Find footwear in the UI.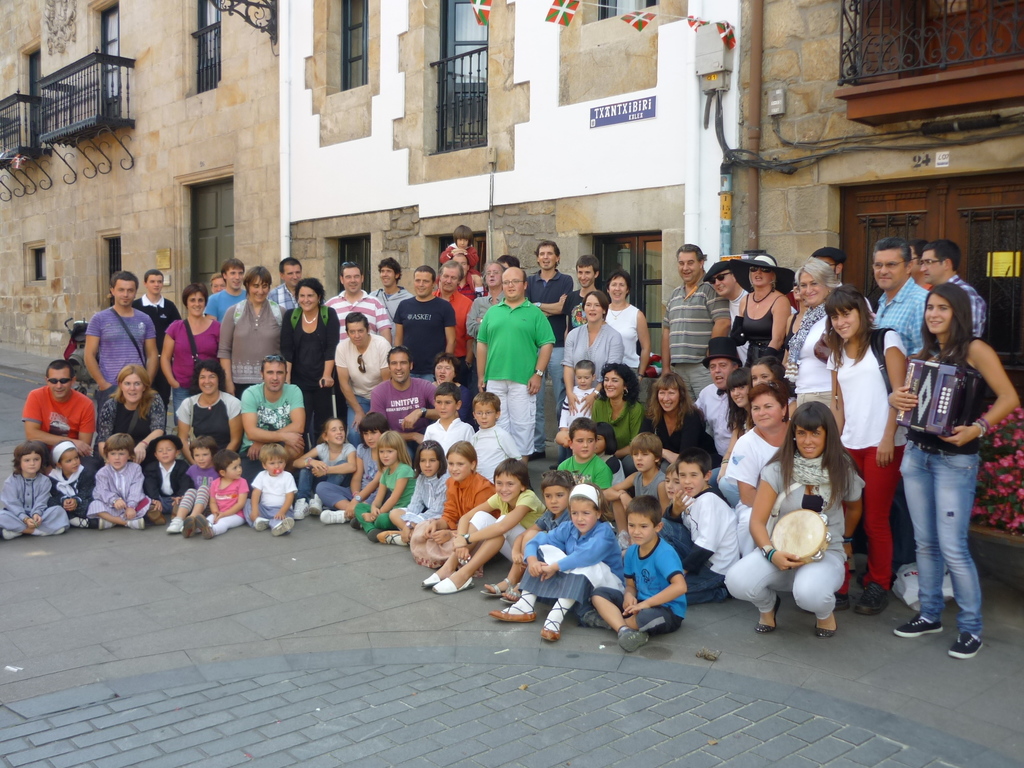
UI element at box=[275, 516, 297, 534].
